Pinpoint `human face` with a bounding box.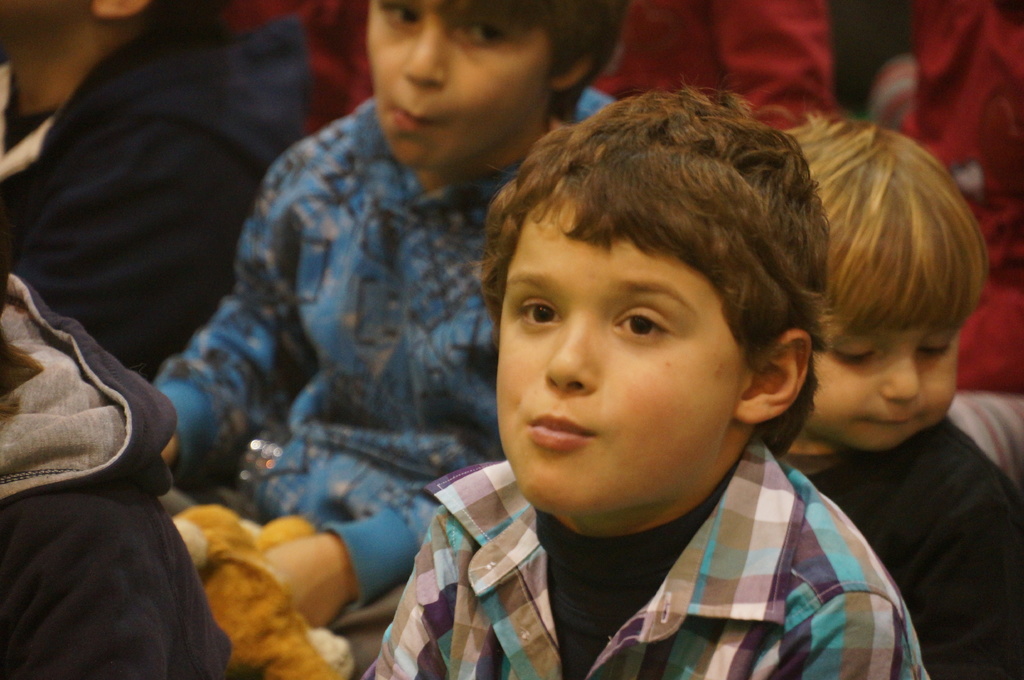
rect(494, 196, 751, 516).
